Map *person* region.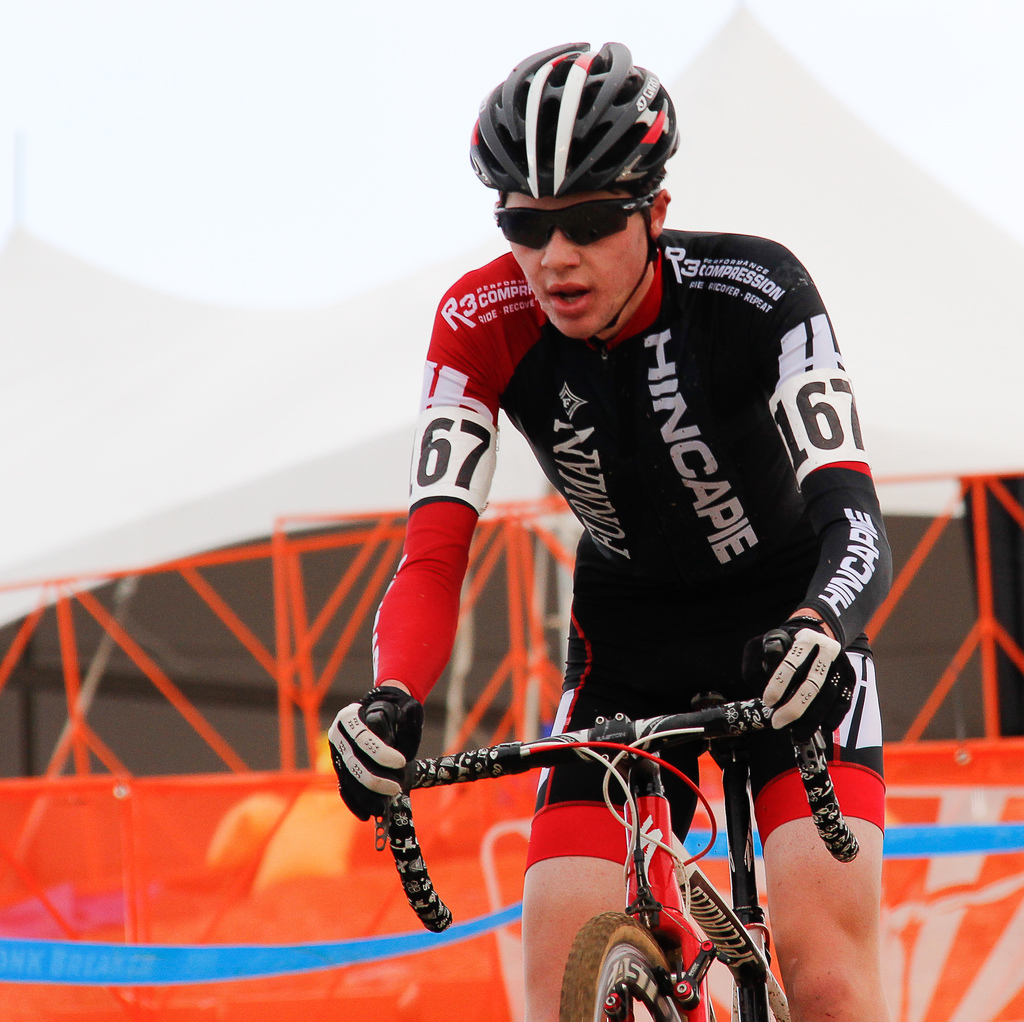
Mapped to l=319, t=26, r=892, b=1021.
